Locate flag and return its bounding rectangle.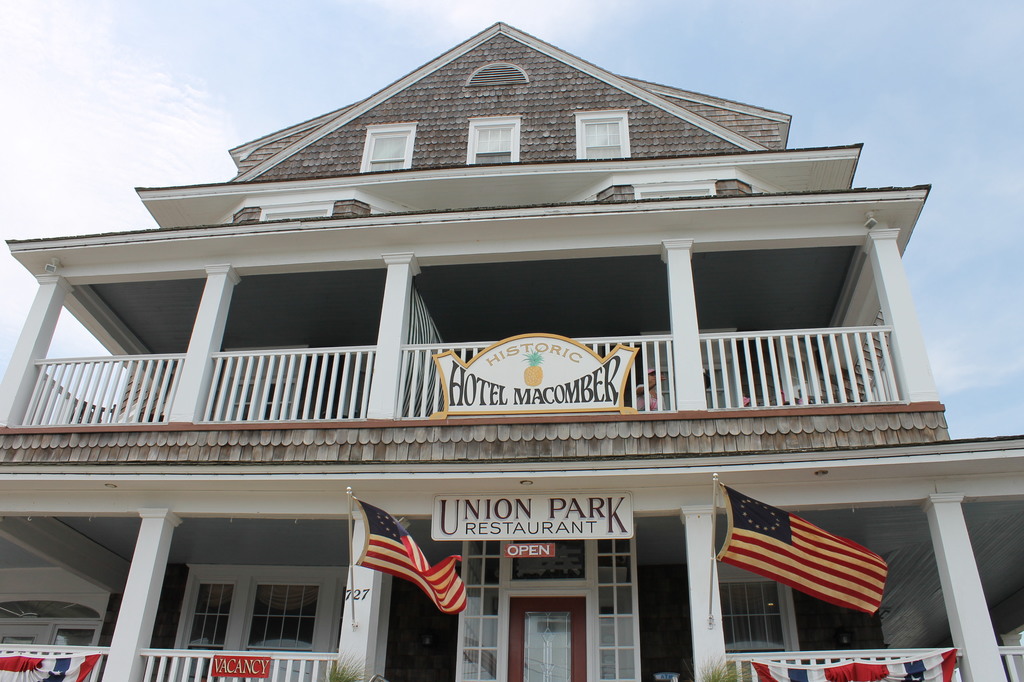
351:493:471:615.
